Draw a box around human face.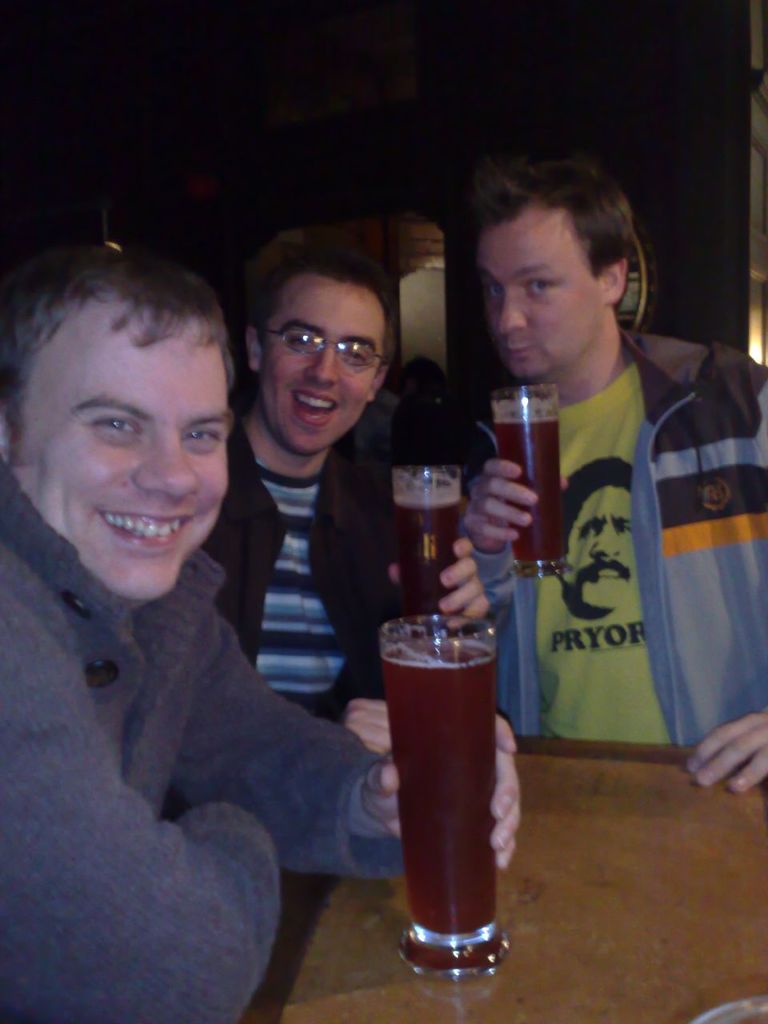
box=[261, 285, 384, 452].
